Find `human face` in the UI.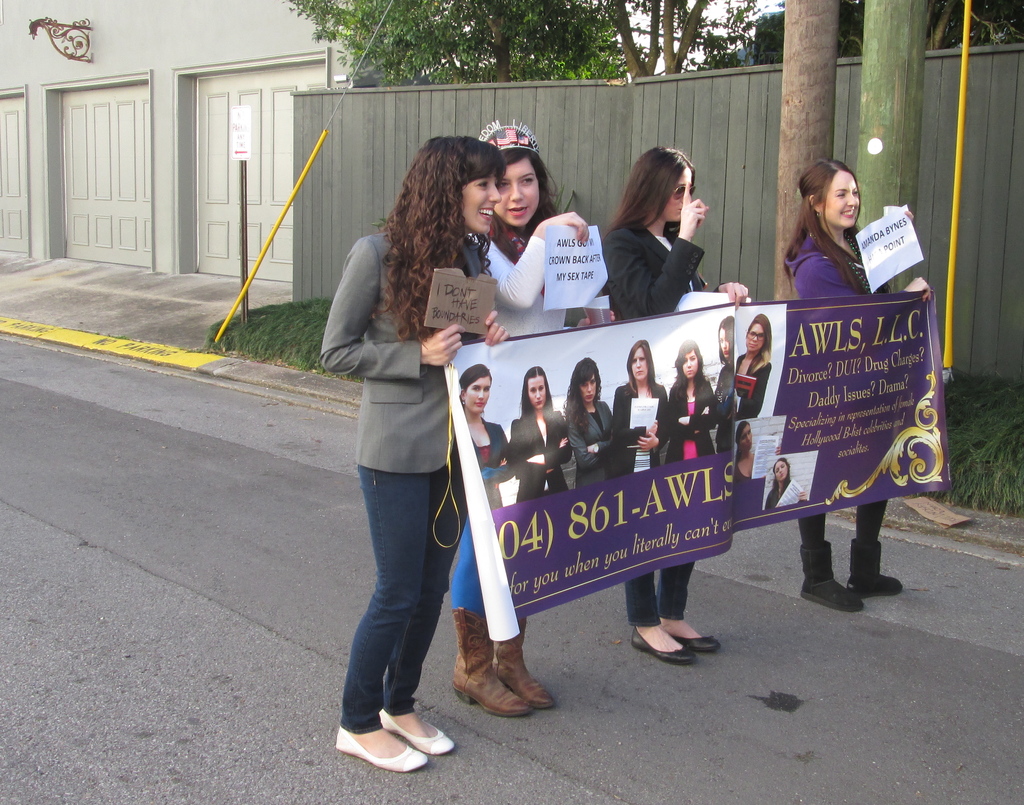
UI element at [x1=581, y1=371, x2=594, y2=406].
